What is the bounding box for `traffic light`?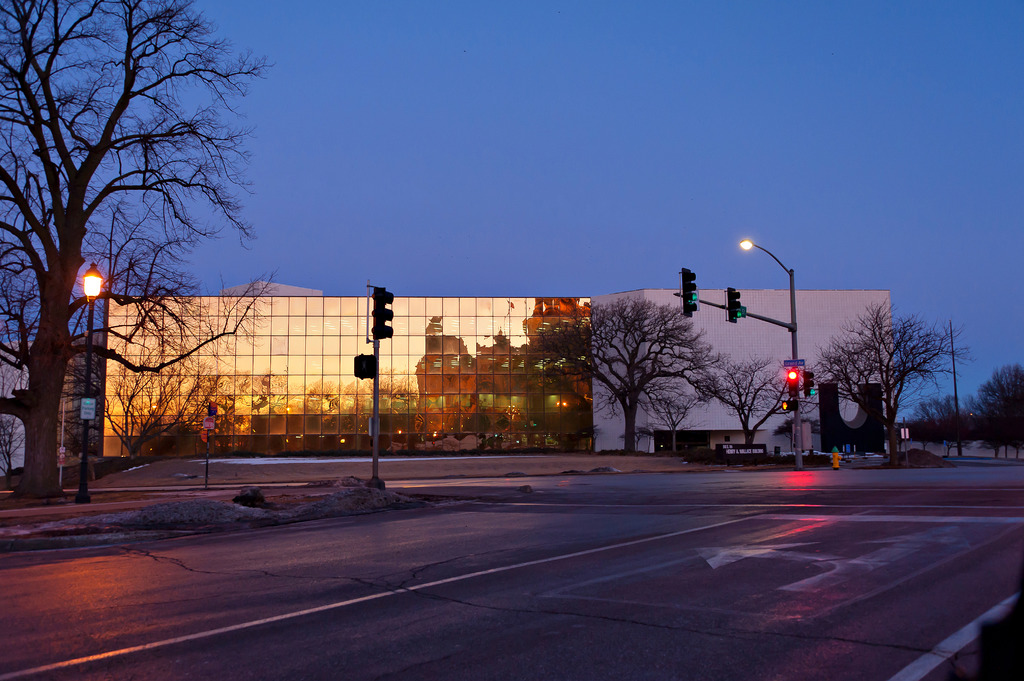
374/285/394/341.
